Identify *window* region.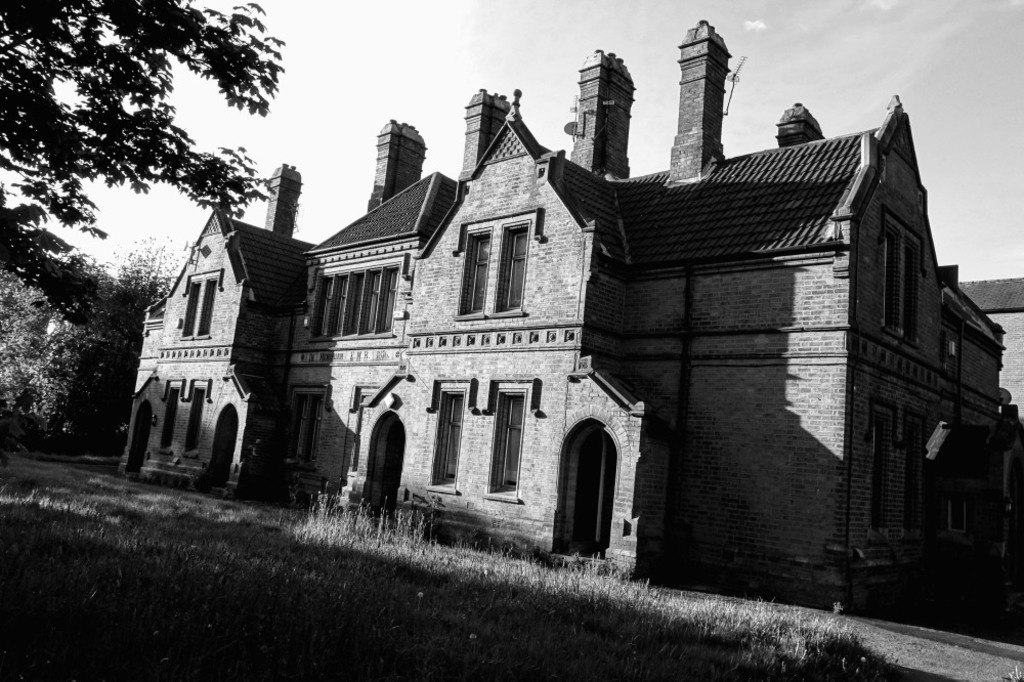
Region: <region>433, 390, 466, 499</region>.
